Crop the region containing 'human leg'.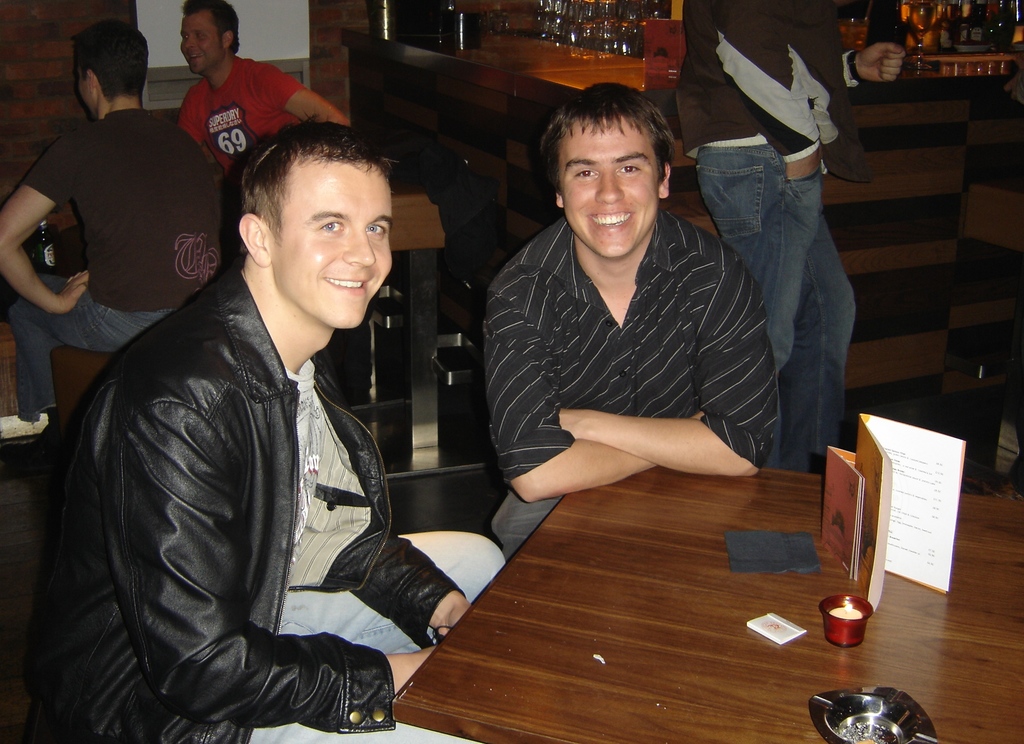
Crop region: (x1=792, y1=234, x2=855, y2=456).
